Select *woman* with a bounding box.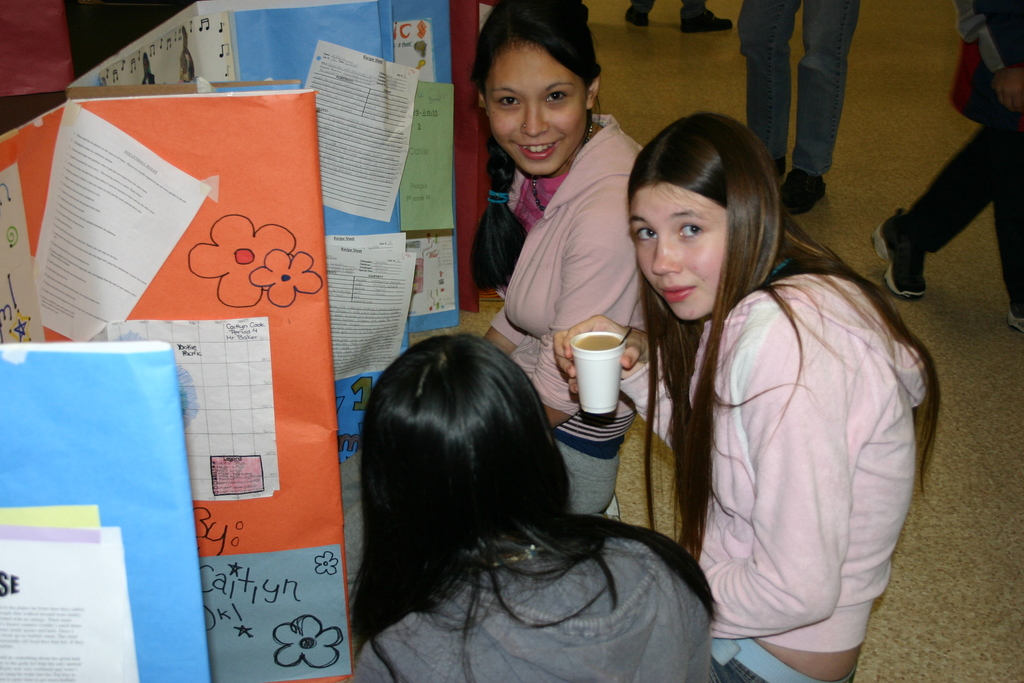
x1=551 y1=107 x2=942 y2=682.
